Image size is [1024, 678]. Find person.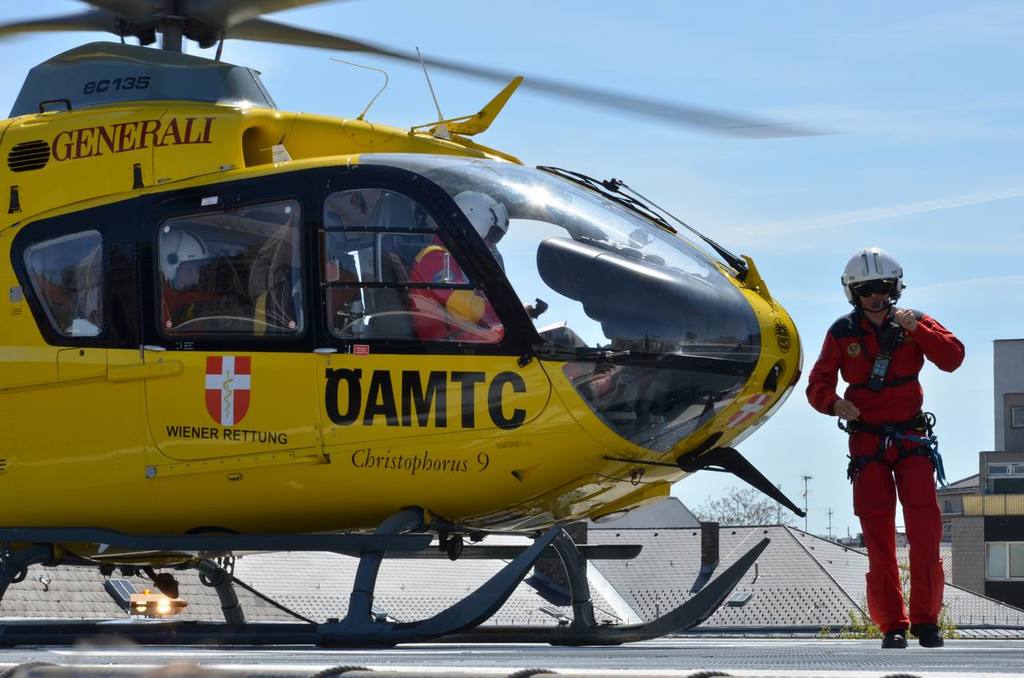
405:181:580:354.
